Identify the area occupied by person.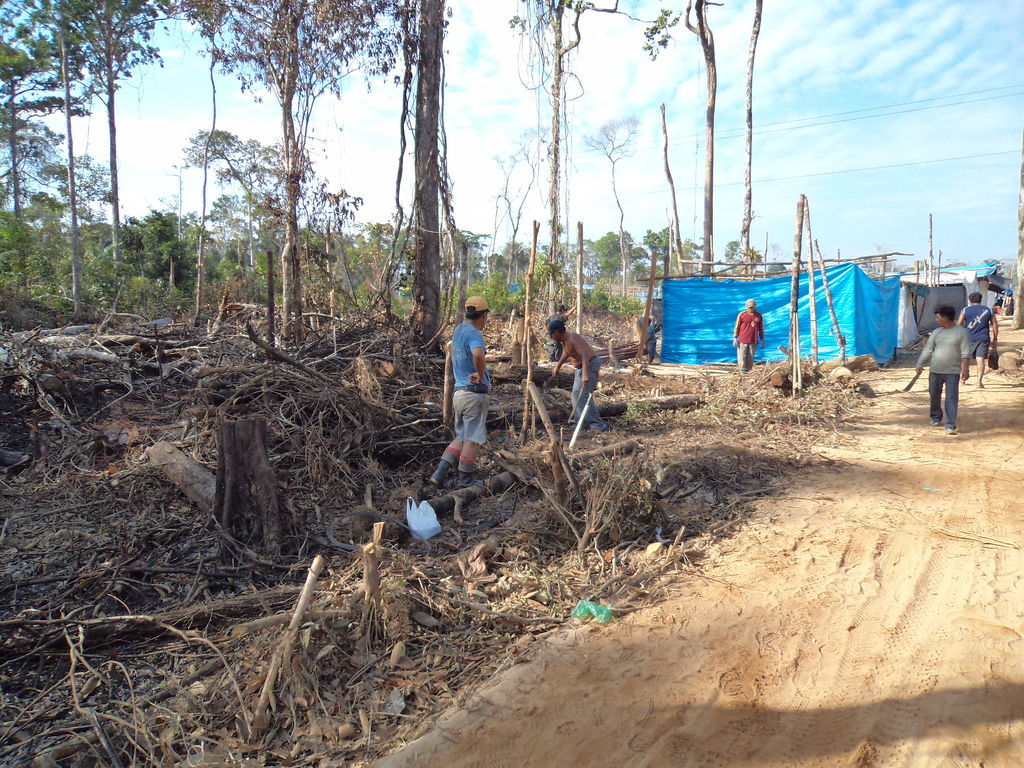
Area: <box>961,295,998,392</box>.
